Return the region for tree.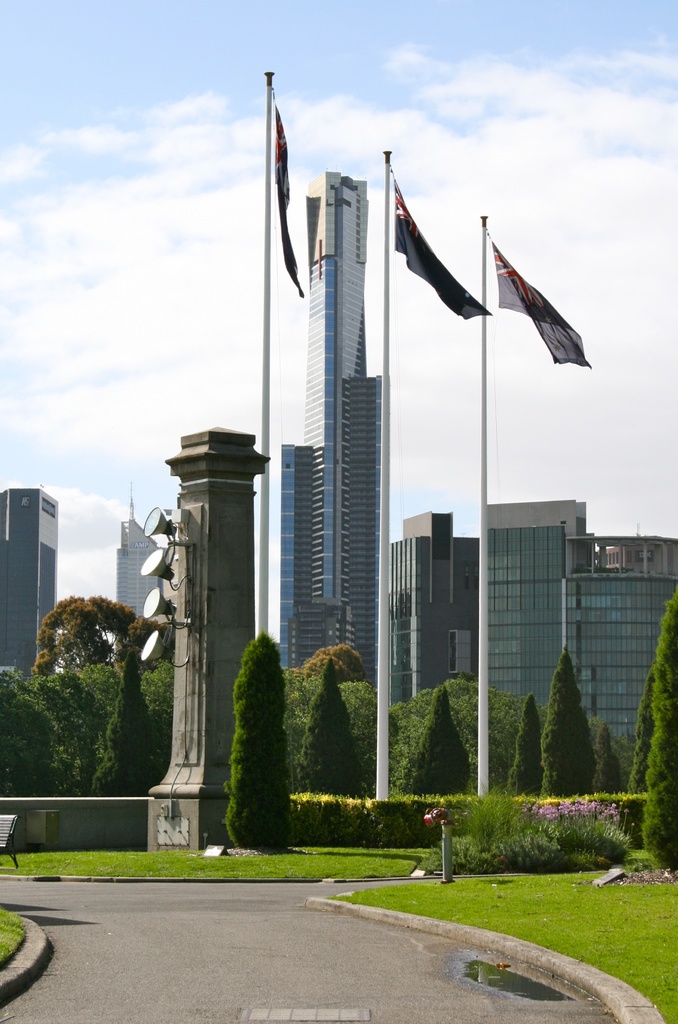
(406,684,472,796).
